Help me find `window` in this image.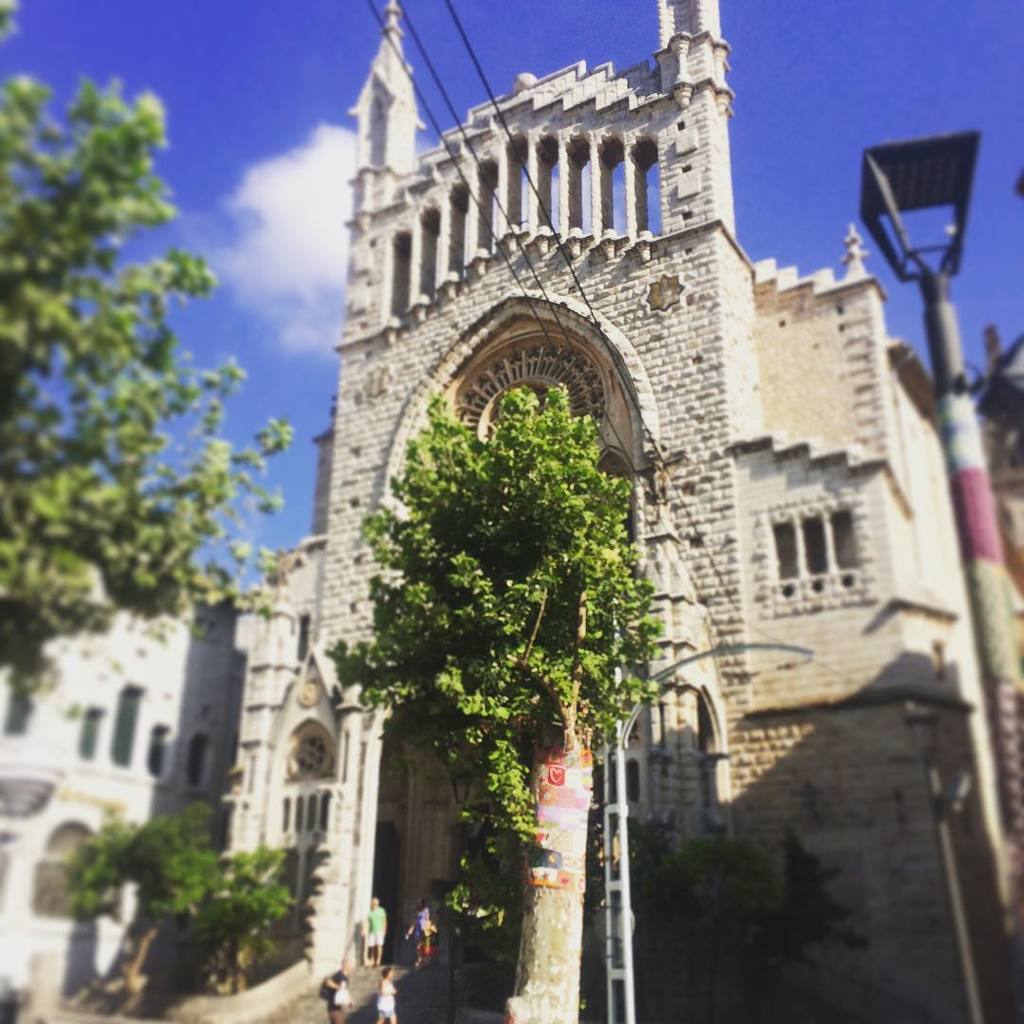
Found it: pyautogui.locateOnScreen(77, 706, 116, 763).
